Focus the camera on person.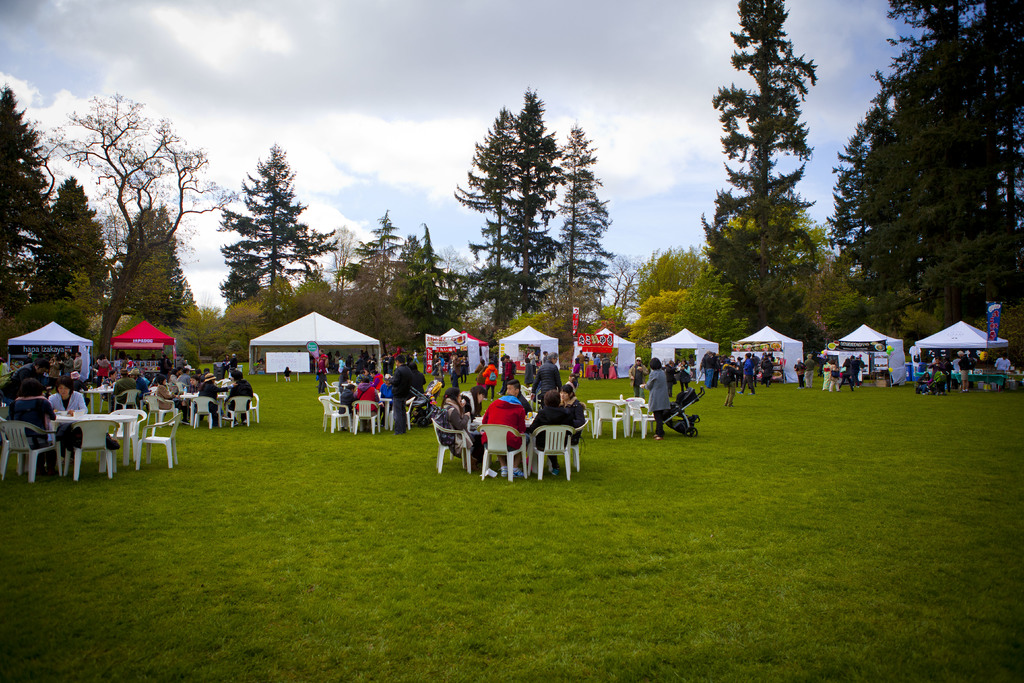
Focus region: Rect(115, 372, 136, 422).
